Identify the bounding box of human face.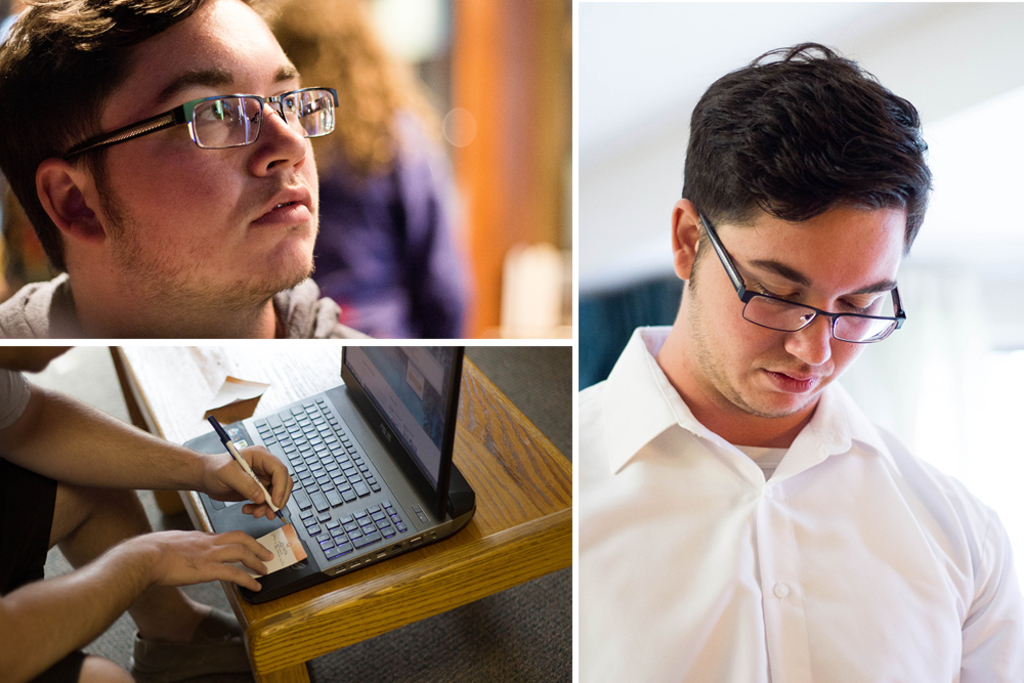
{"x1": 118, "y1": 0, "x2": 315, "y2": 293}.
